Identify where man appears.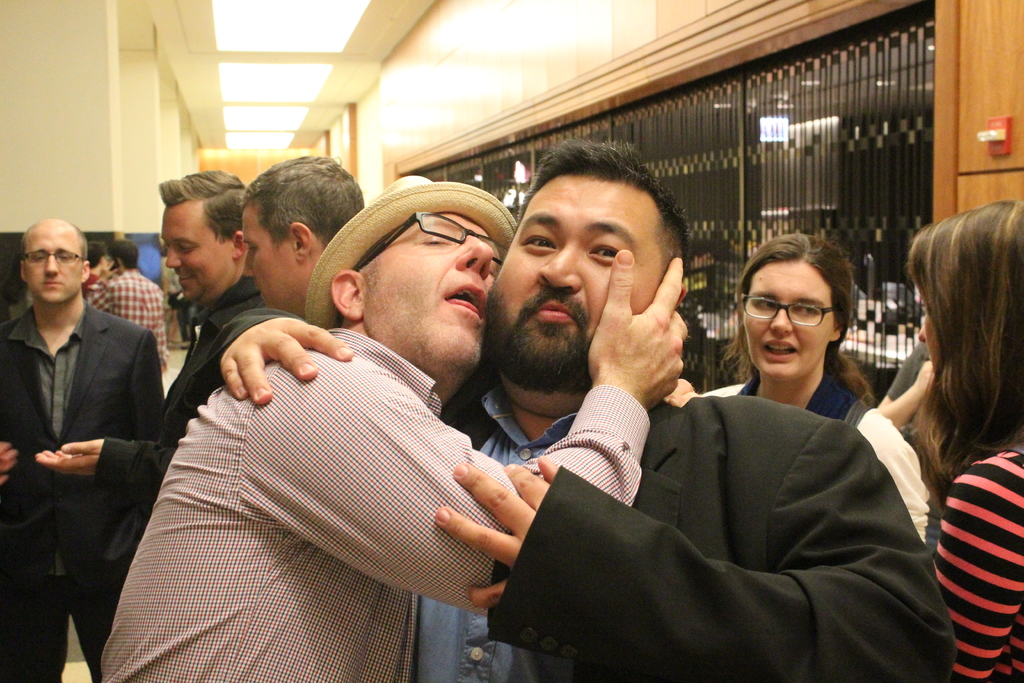
Appears at (left=215, top=131, right=963, bottom=682).
